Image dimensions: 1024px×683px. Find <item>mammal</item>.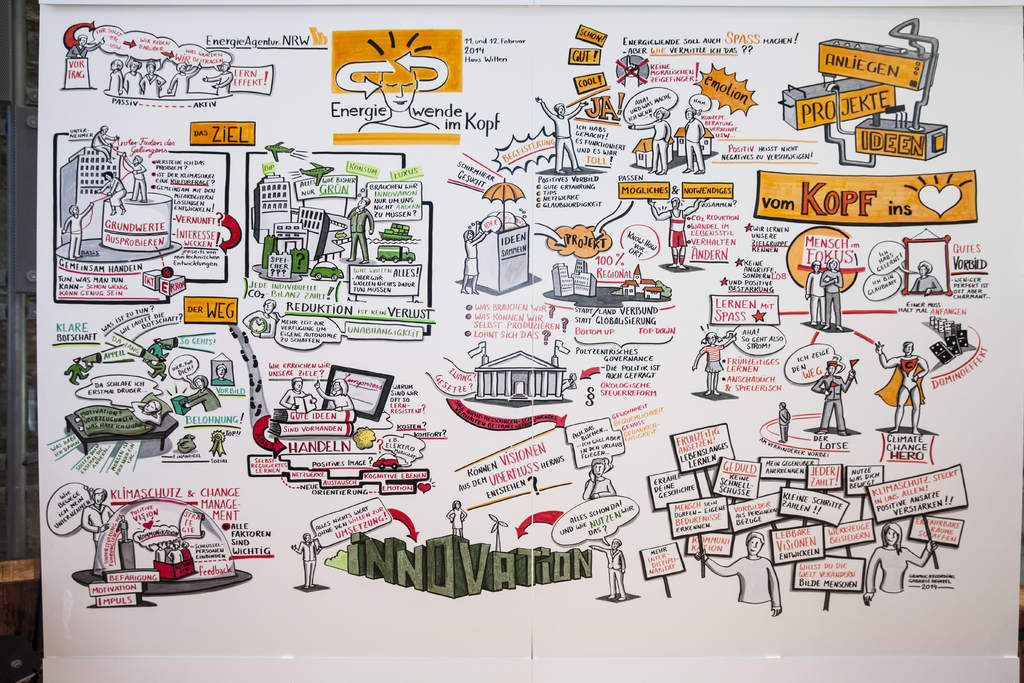
[x1=58, y1=199, x2=90, y2=268].
